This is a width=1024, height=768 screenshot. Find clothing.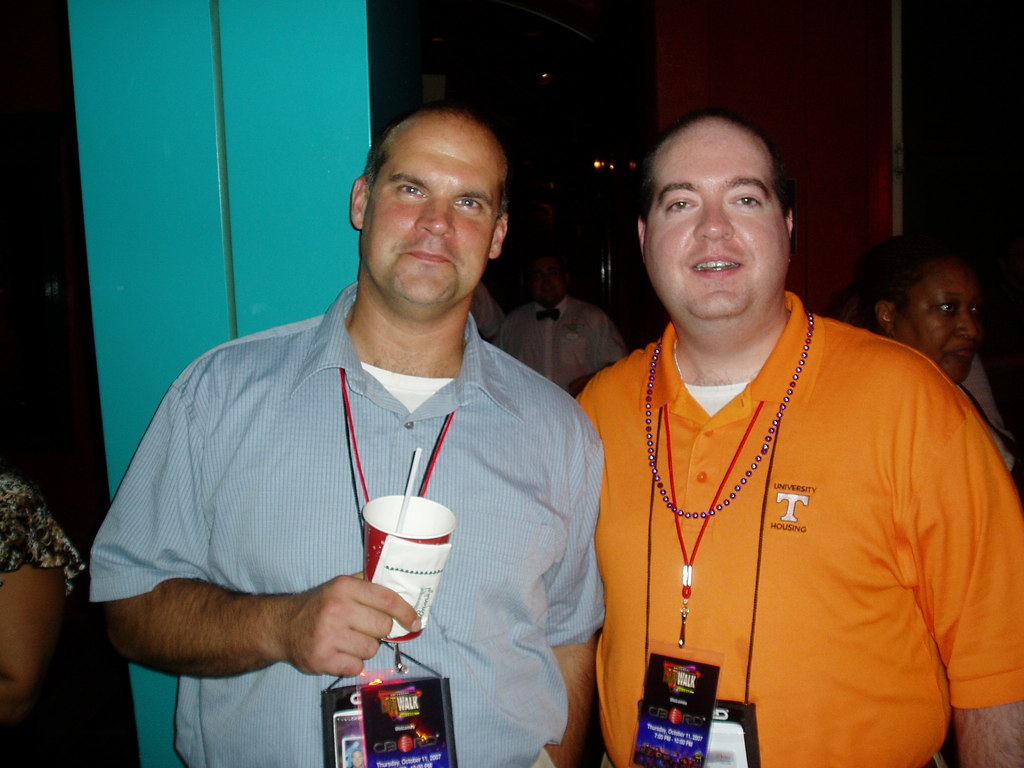
Bounding box: x1=0, y1=468, x2=86, y2=596.
